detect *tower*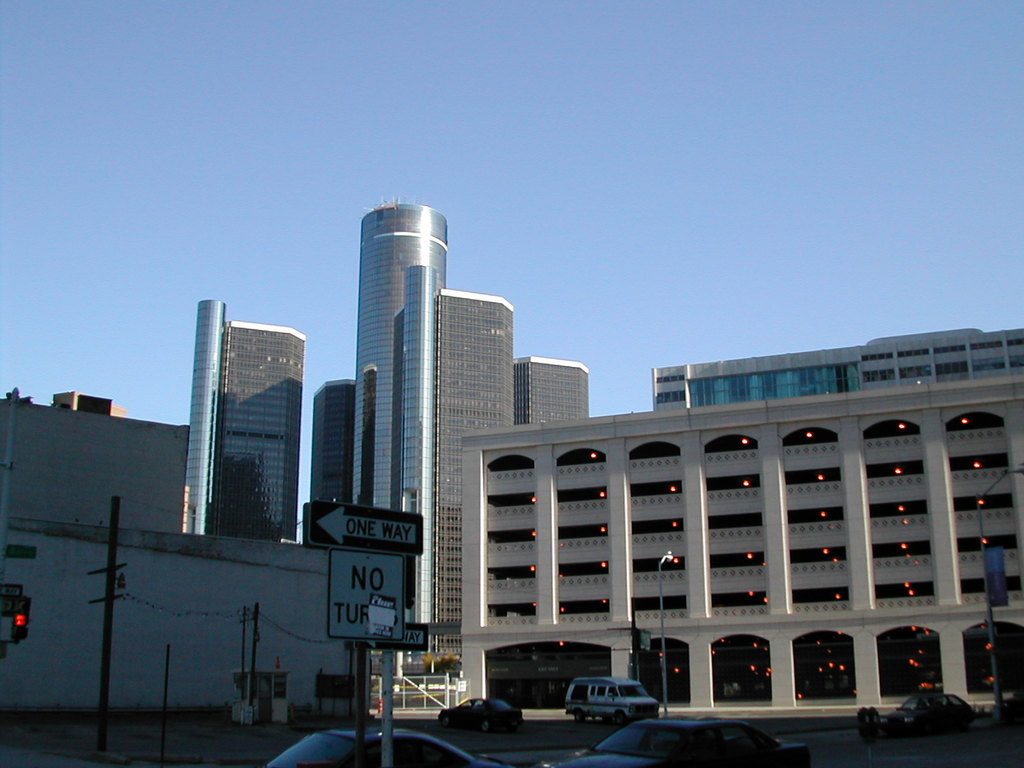
bbox=[352, 196, 449, 628]
